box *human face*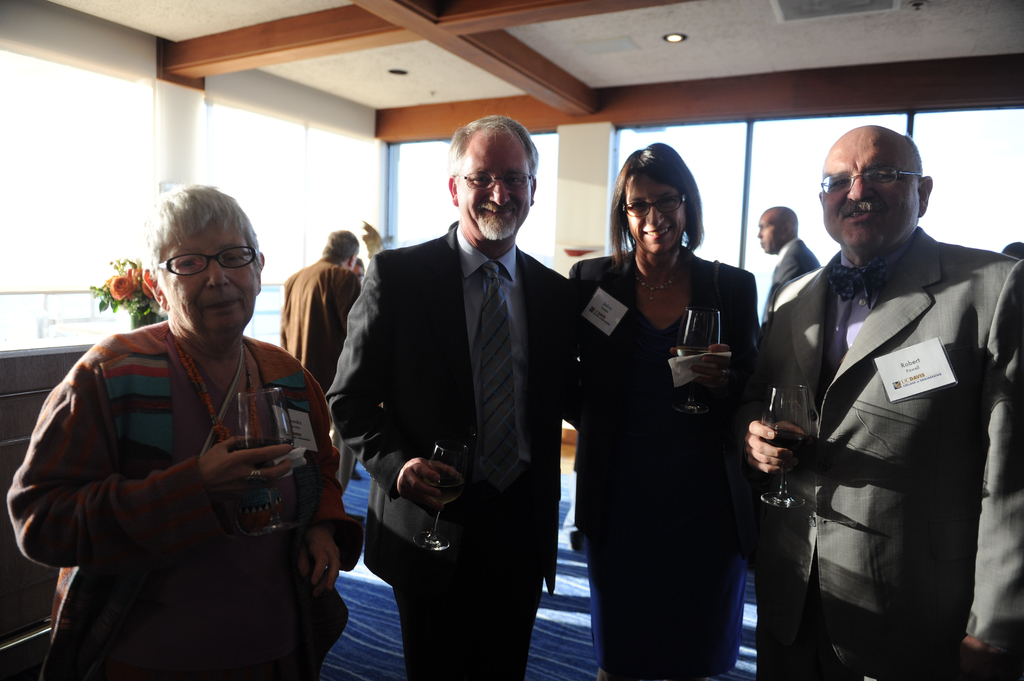
Rect(824, 127, 922, 253)
